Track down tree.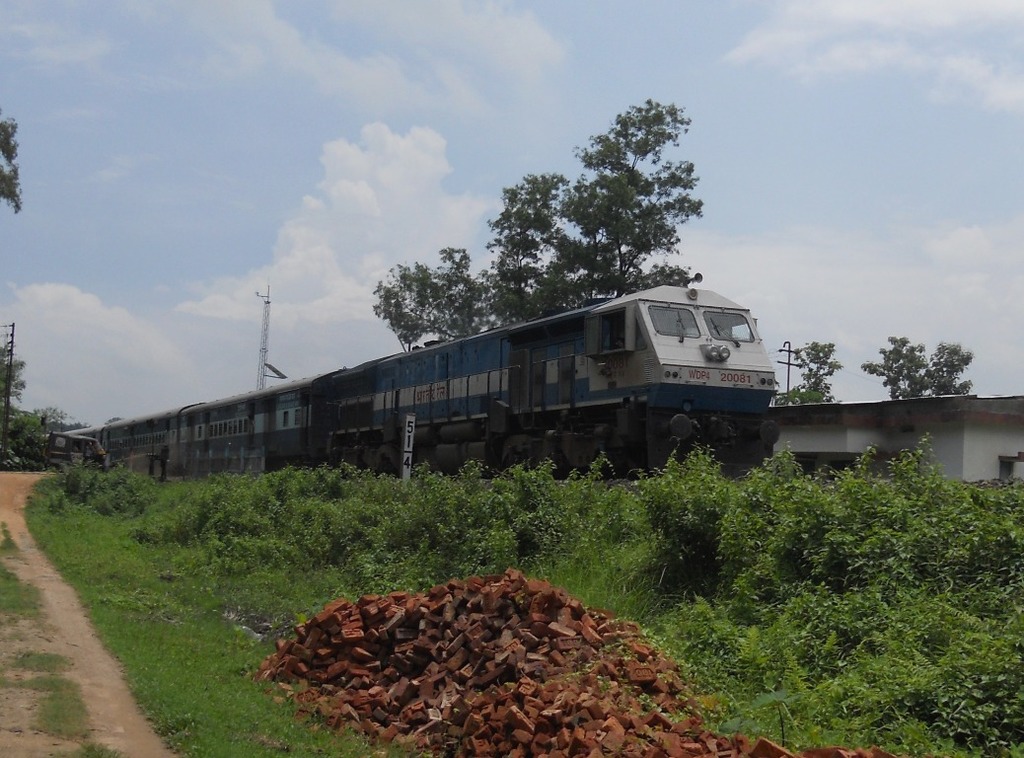
Tracked to bbox(774, 341, 849, 404).
